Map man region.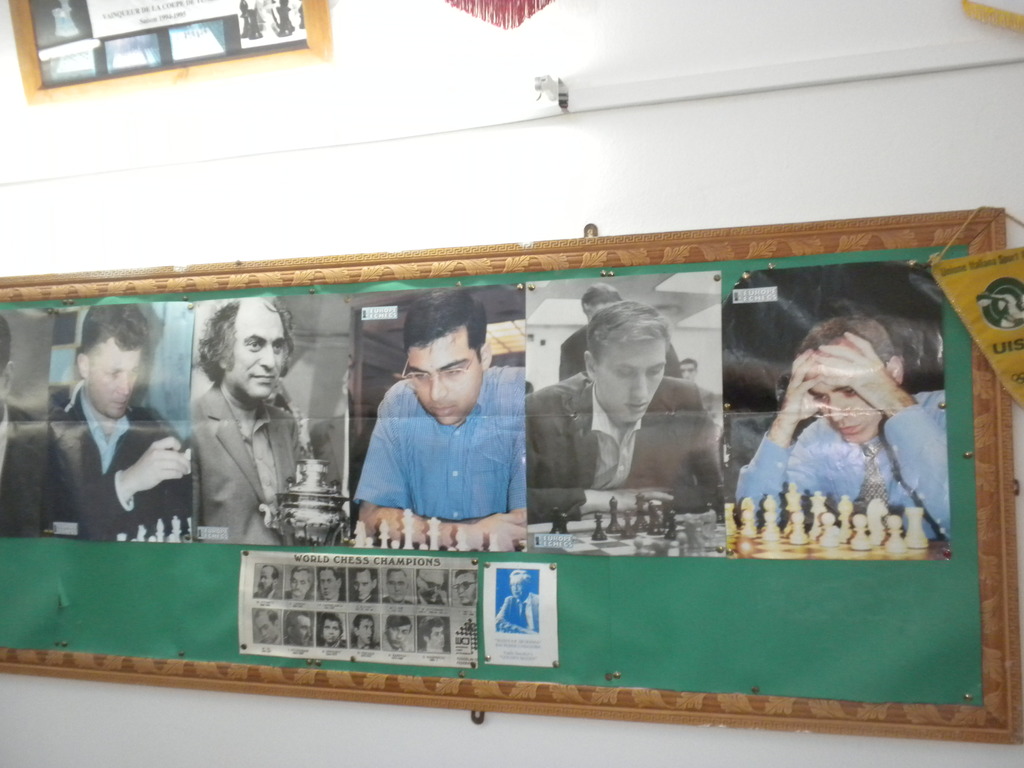
Mapped to <region>316, 612, 348, 650</region>.
